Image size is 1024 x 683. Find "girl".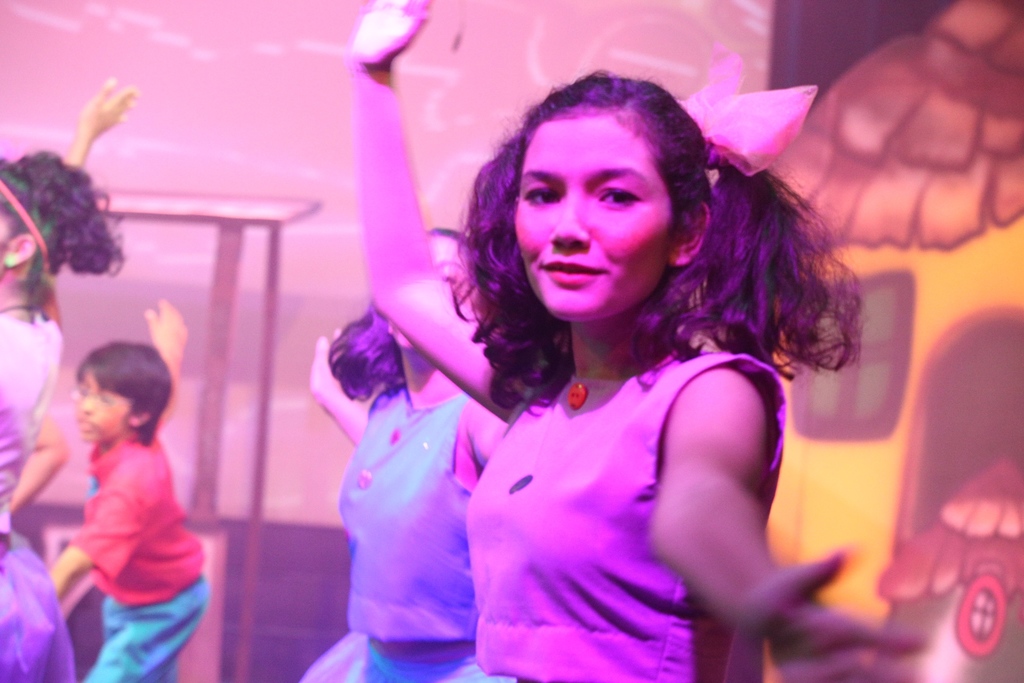
pyautogui.locateOnScreen(345, 0, 917, 682).
